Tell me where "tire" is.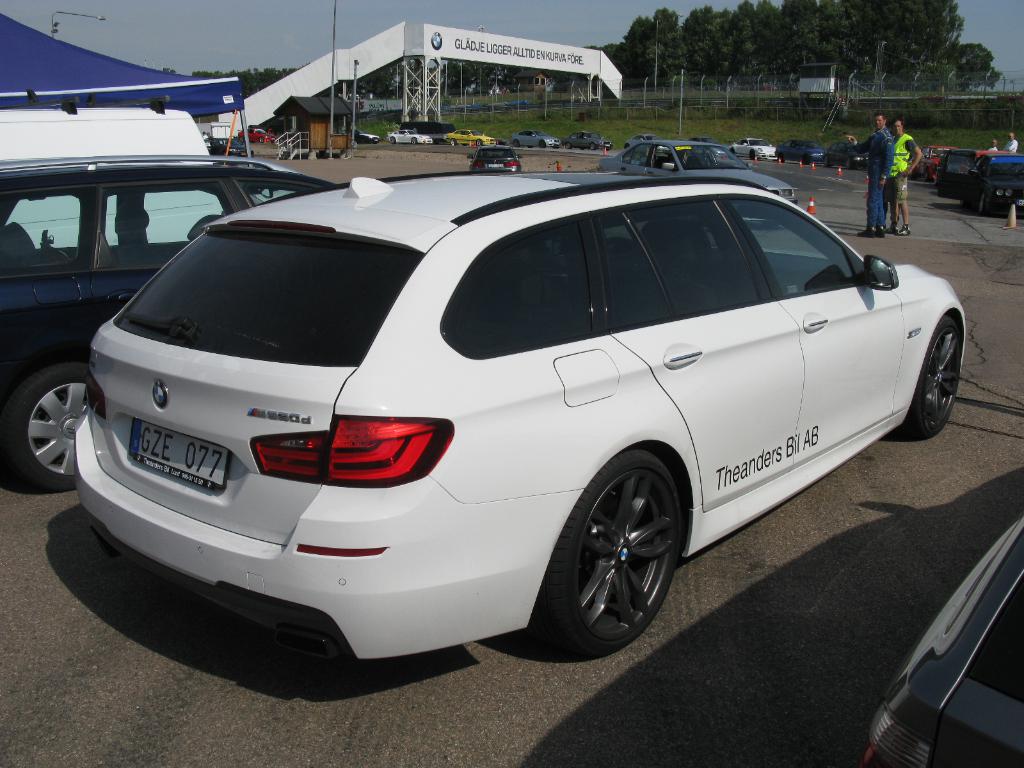
"tire" is at bbox=(589, 141, 596, 151).
